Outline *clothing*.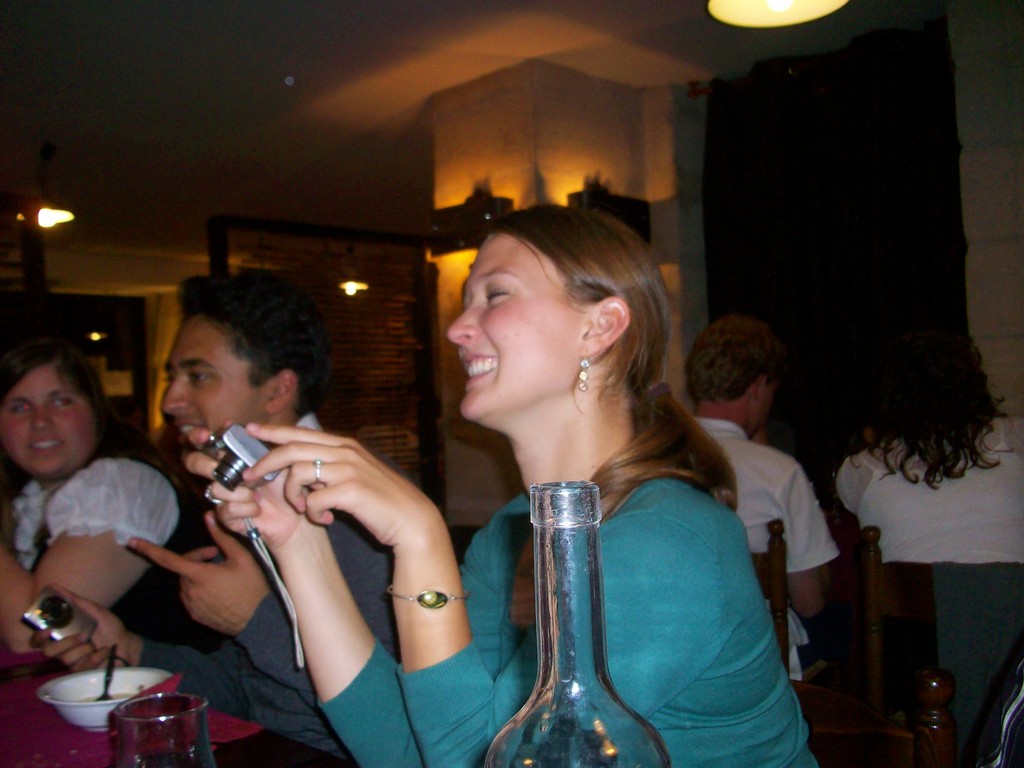
Outline: box(12, 444, 214, 648).
